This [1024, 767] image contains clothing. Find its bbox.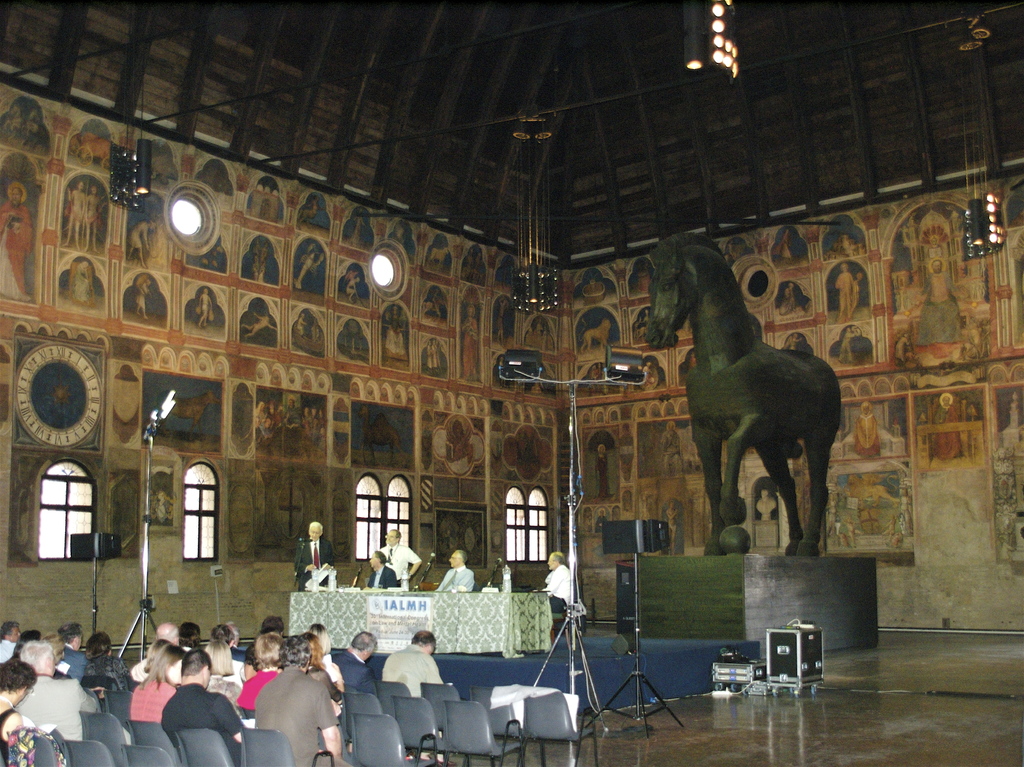
592, 448, 611, 504.
